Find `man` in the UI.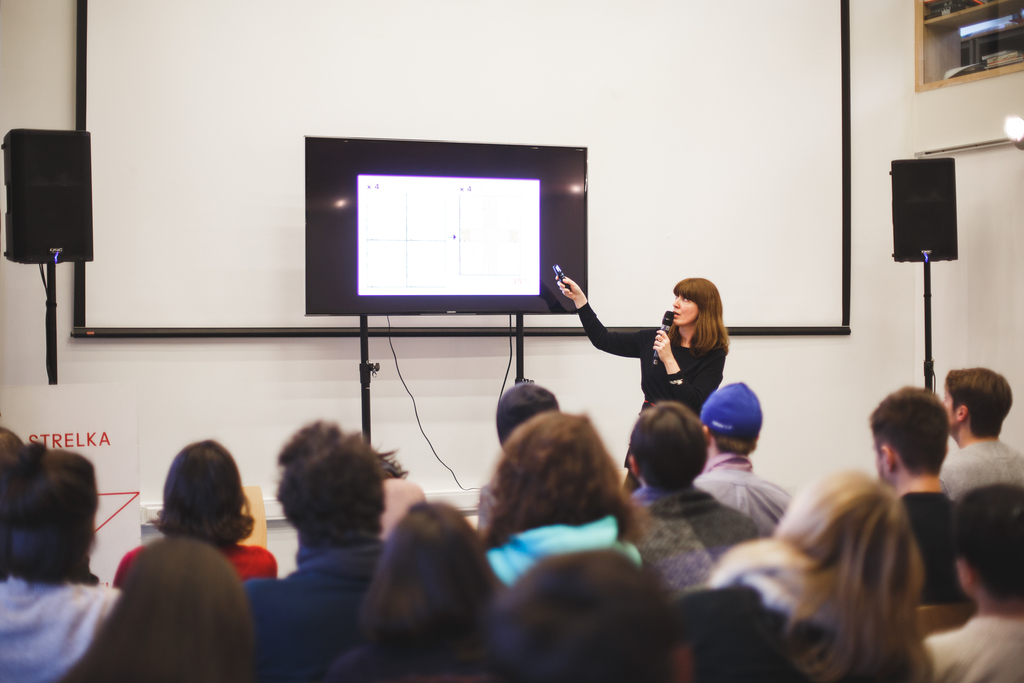
UI element at {"left": 911, "top": 481, "right": 1023, "bottom": 682}.
